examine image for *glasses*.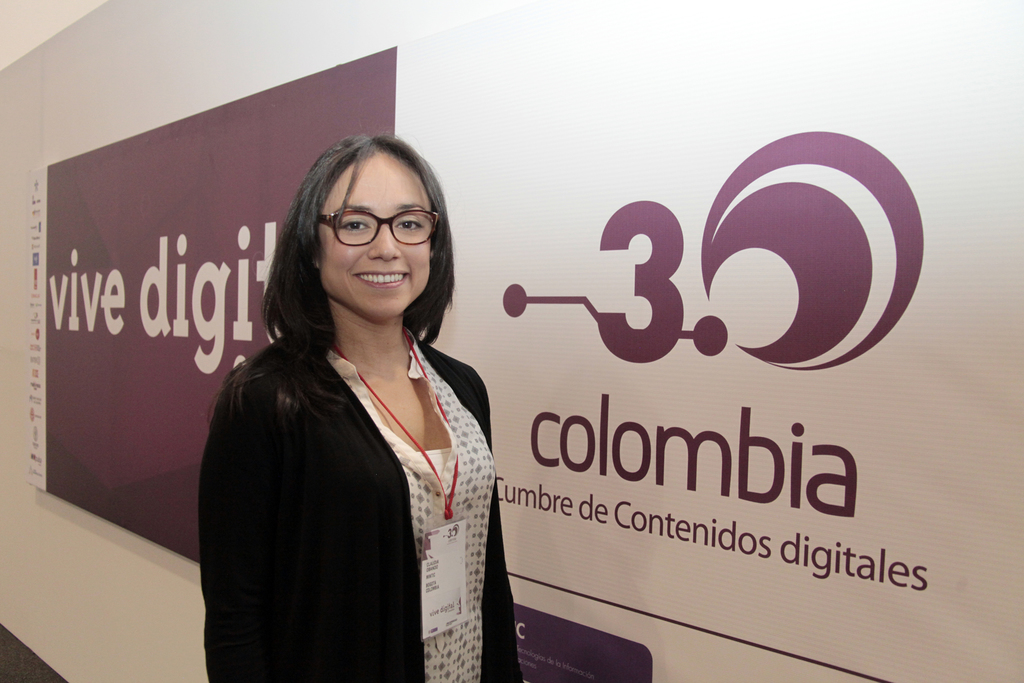
Examination result: [309, 204, 439, 252].
